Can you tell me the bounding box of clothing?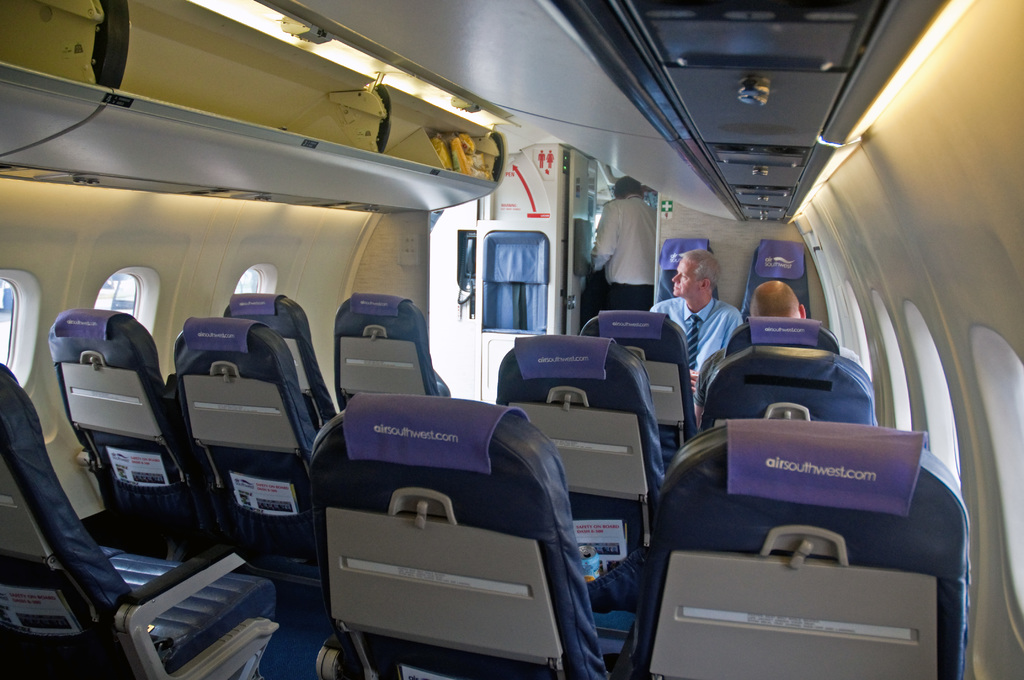
l=587, t=198, r=655, b=312.
